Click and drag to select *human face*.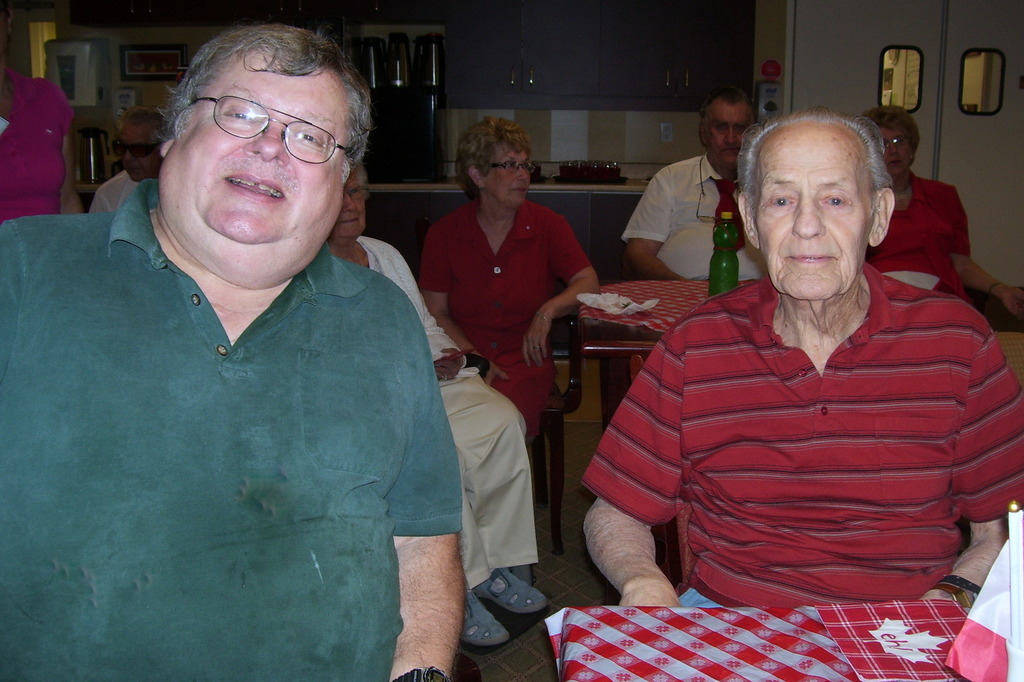
Selection: bbox=(122, 126, 157, 181).
